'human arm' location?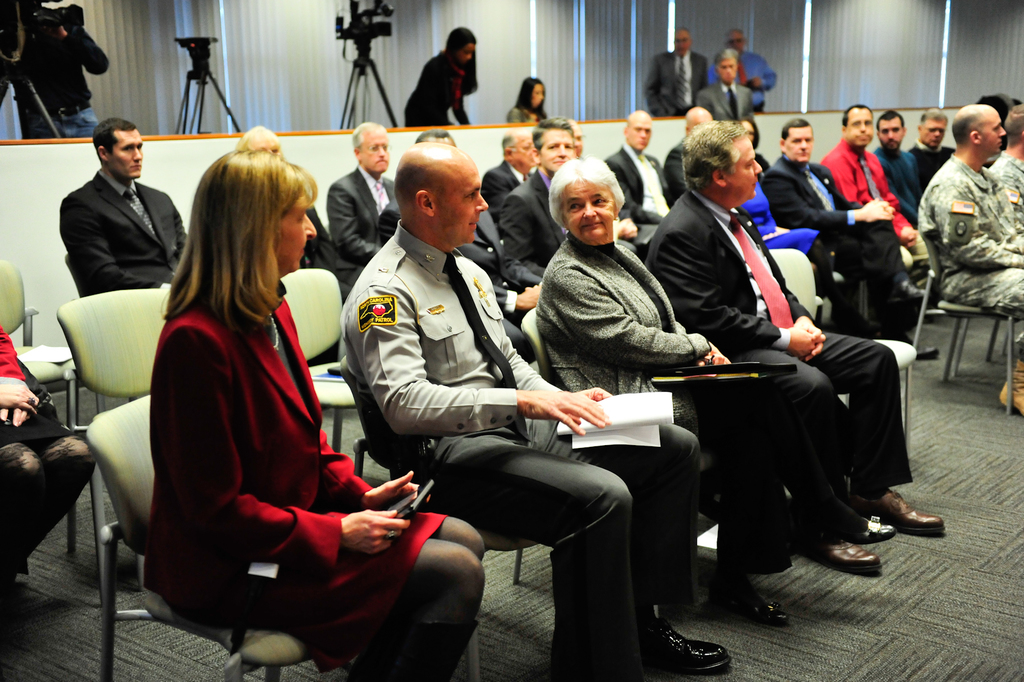
9/414/25/424
